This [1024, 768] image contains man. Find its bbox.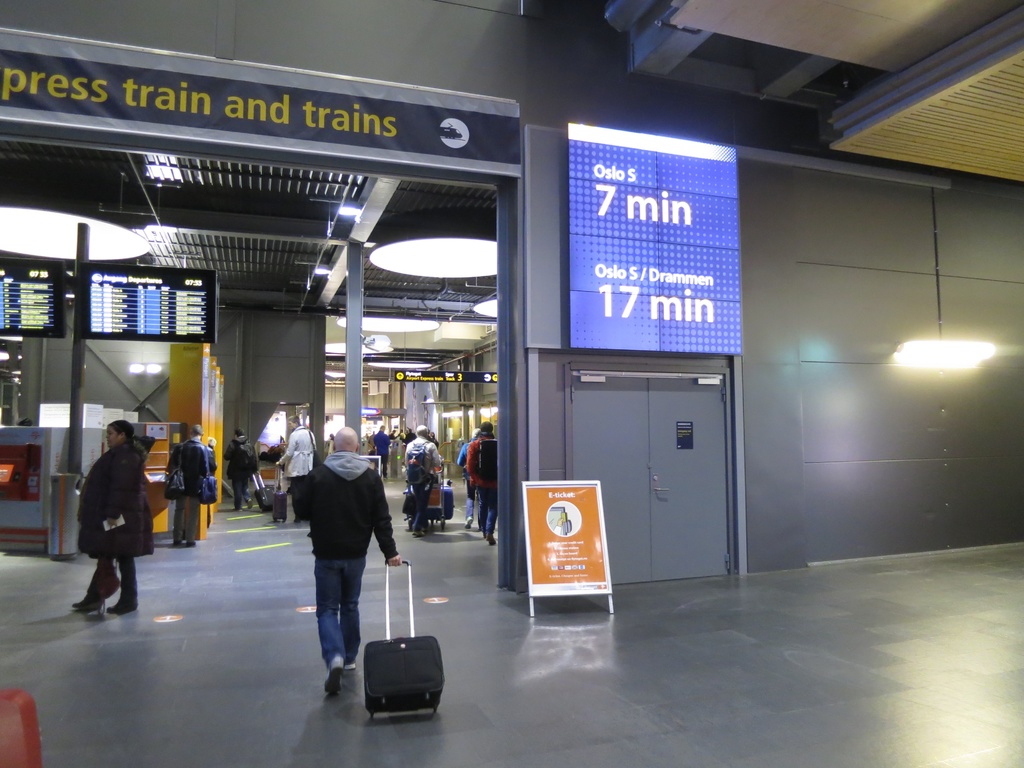
461/415/499/548.
